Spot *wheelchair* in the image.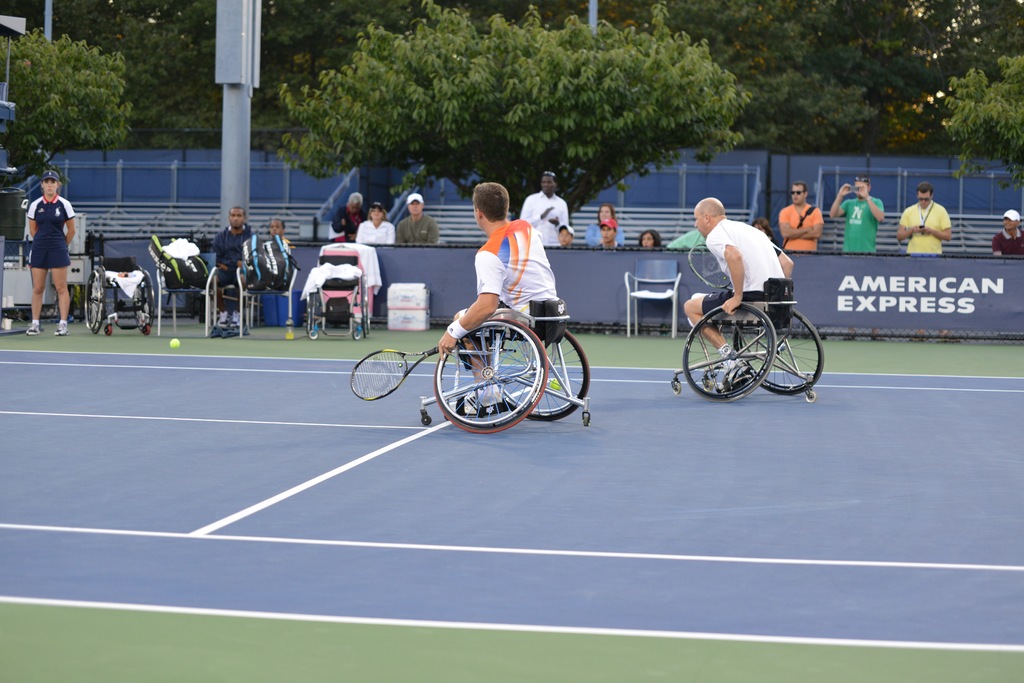
*wheelchair* found at 418:296:592:430.
